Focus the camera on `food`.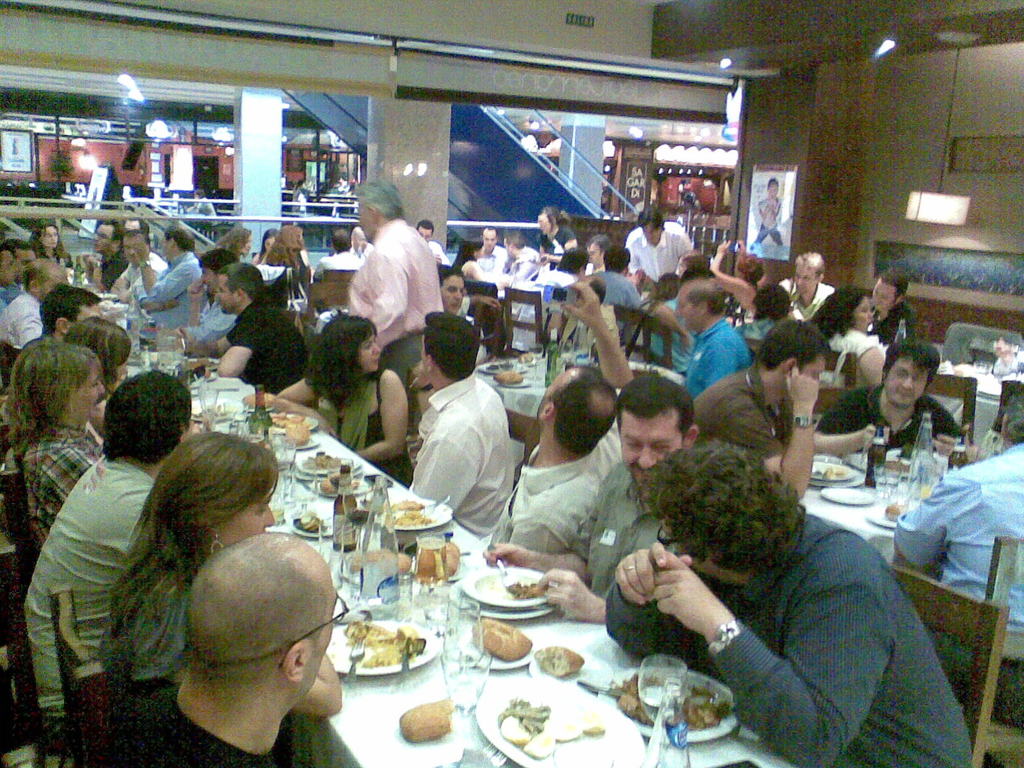
Focus region: [x1=816, y1=464, x2=842, y2=479].
